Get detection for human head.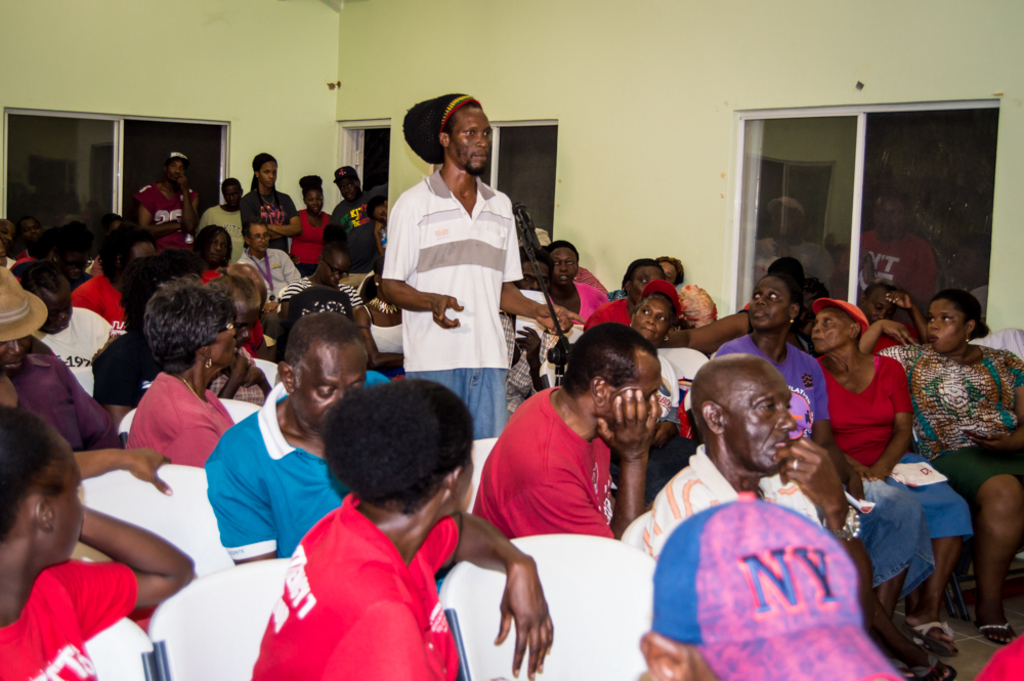
Detection: <bbox>215, 268, 266, 341</bbox>.
